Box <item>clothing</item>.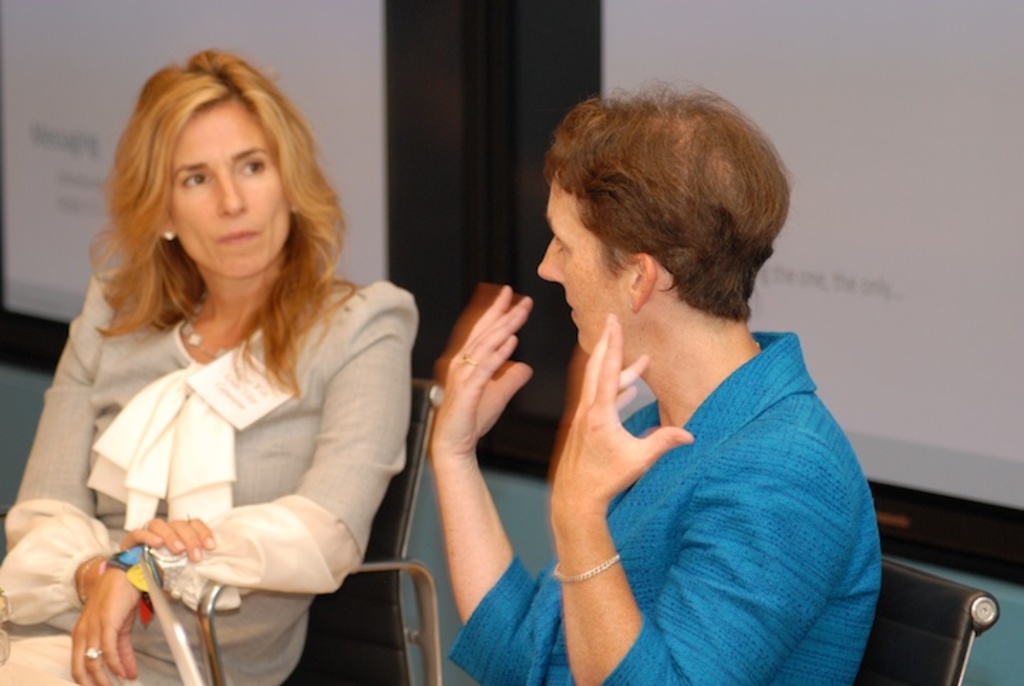
(444, 326, 882, 683).
